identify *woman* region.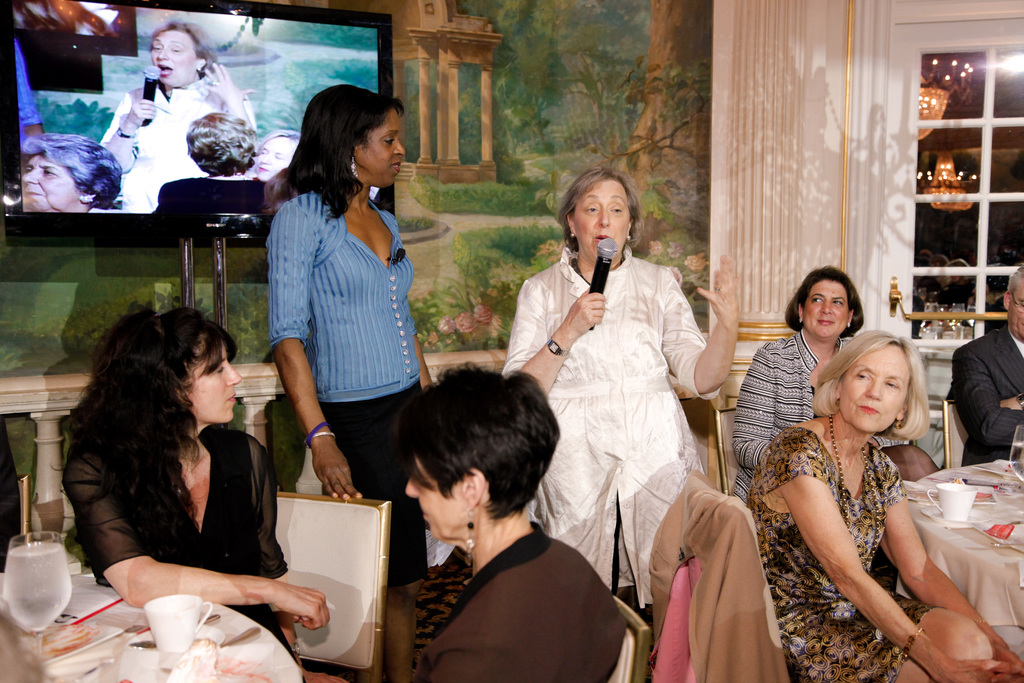
Region: locate(404, 363, 629, 682).
